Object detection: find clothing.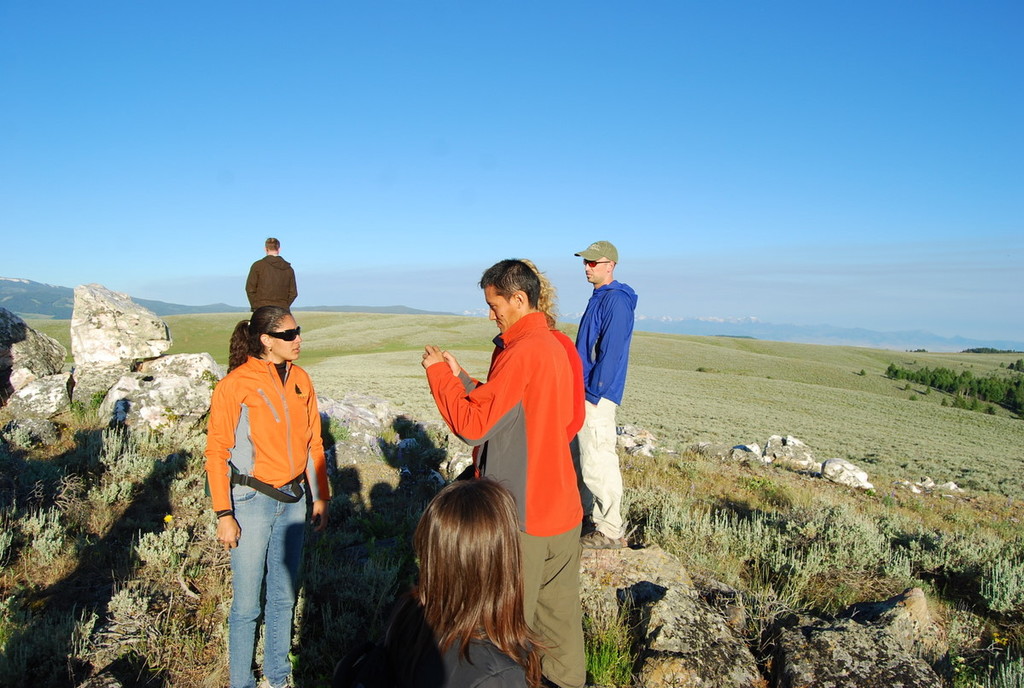
435, 305, 582, 568.
